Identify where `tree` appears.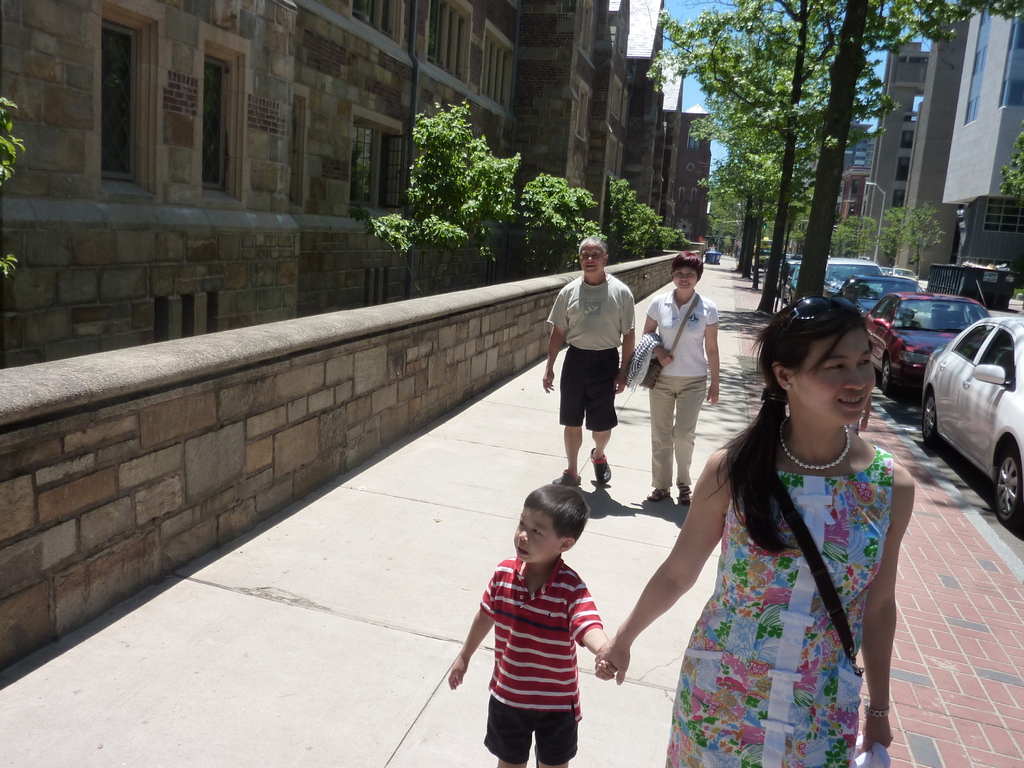
Appears at bbox=(607, 180, 682, 266).
